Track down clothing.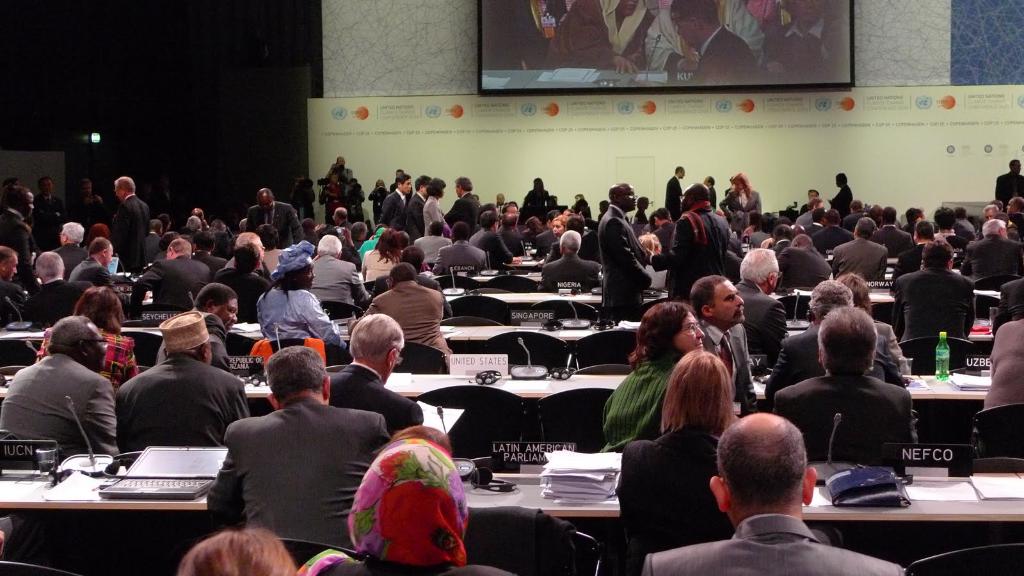
Tracked to <region>304, 251, 355, 317</region>.
